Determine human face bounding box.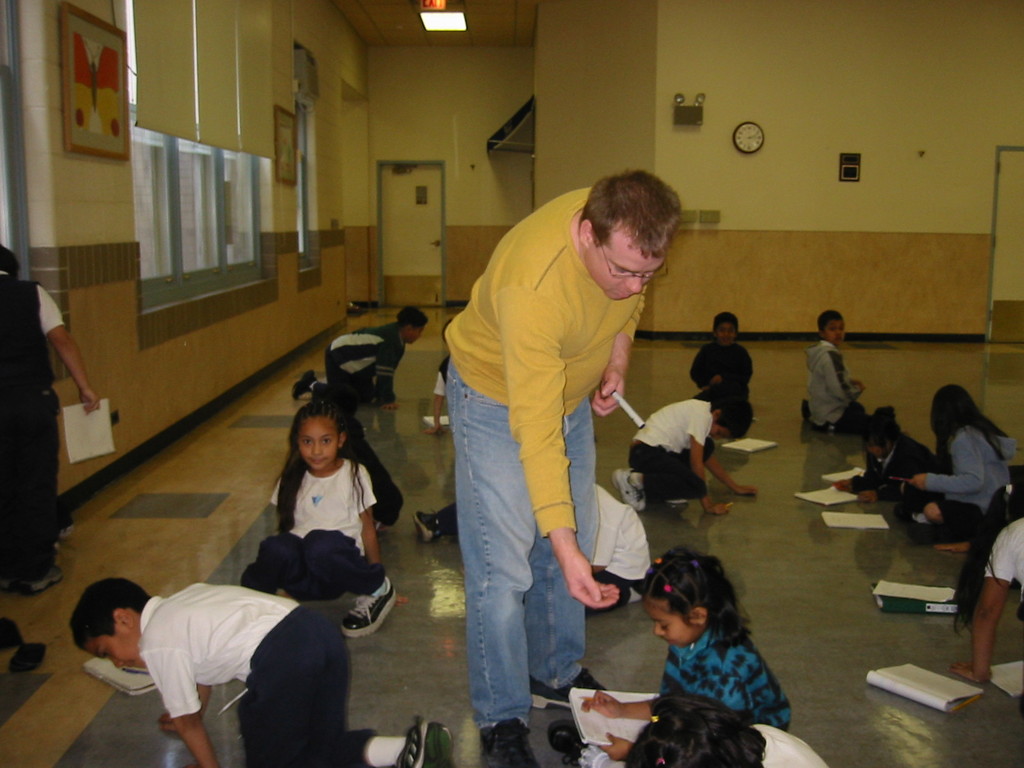
Determined: rect(302, 422, 337, 477).
